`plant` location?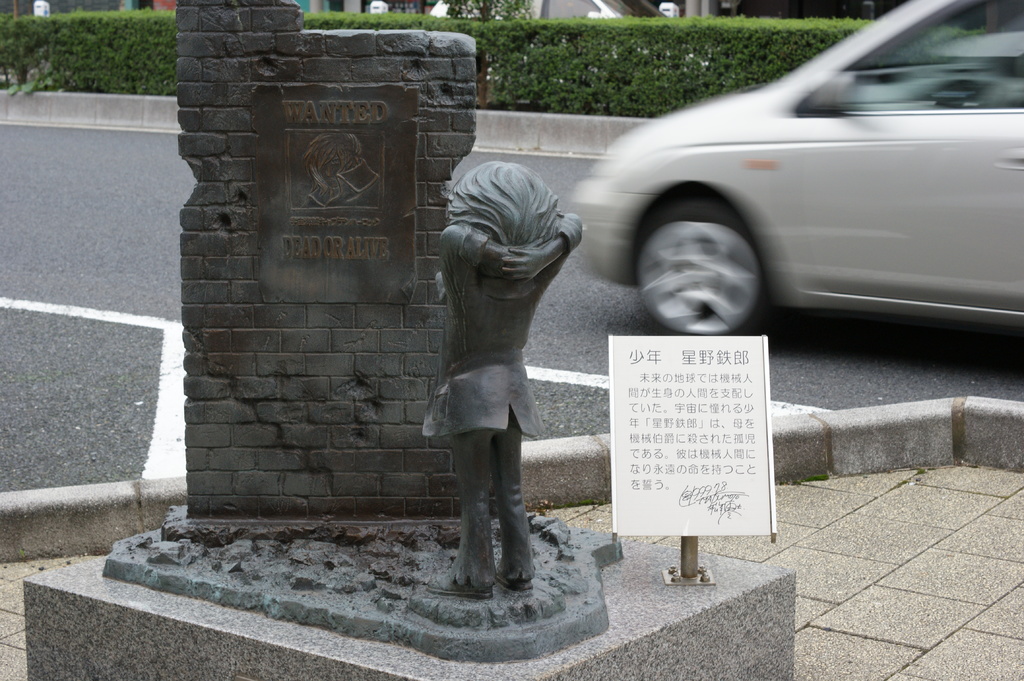
{"left": 917, "top": 466, "right": 925, "bottom": 475}
